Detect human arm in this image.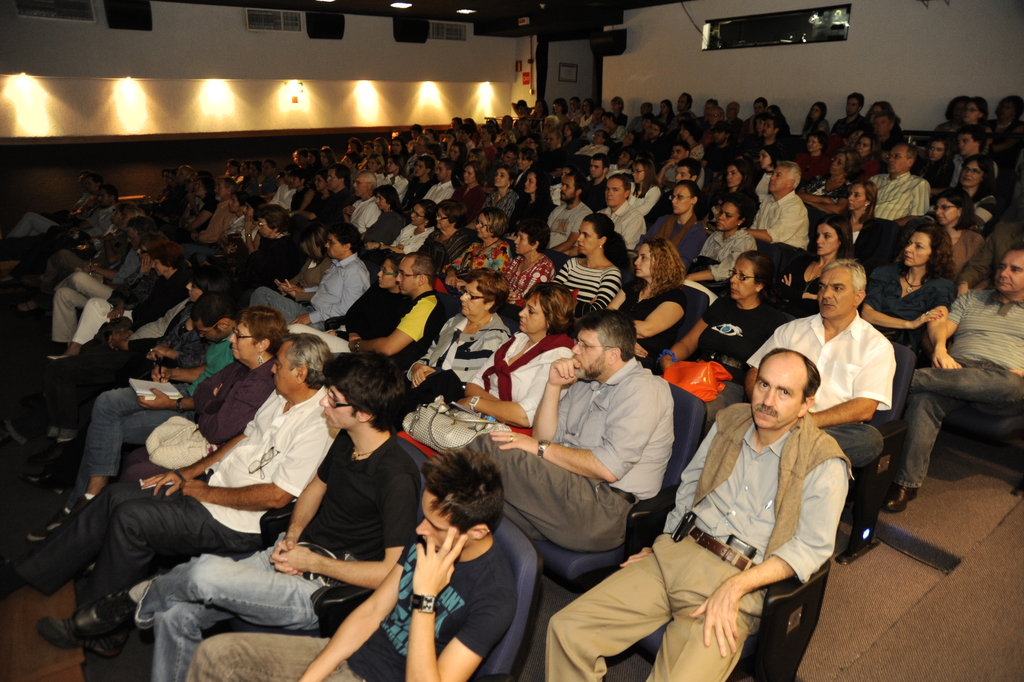
Detection: left=140, top=249, right=156, bottom=279.
